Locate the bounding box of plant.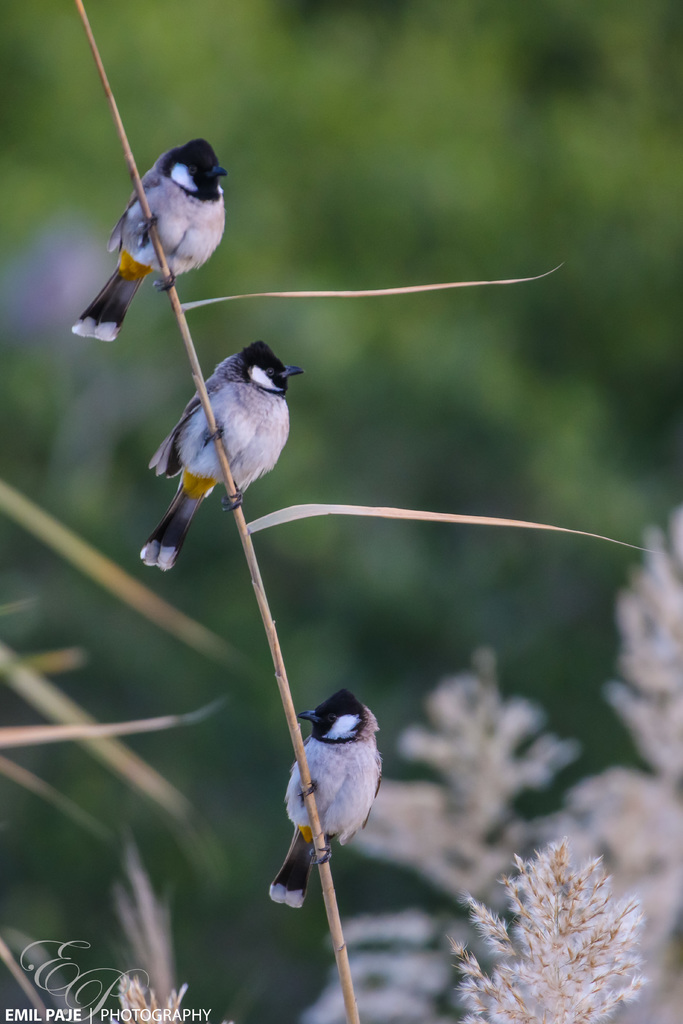
Bounding box: {"left": 0, "top": 0, "right": 682, "bottom": 1023}.
